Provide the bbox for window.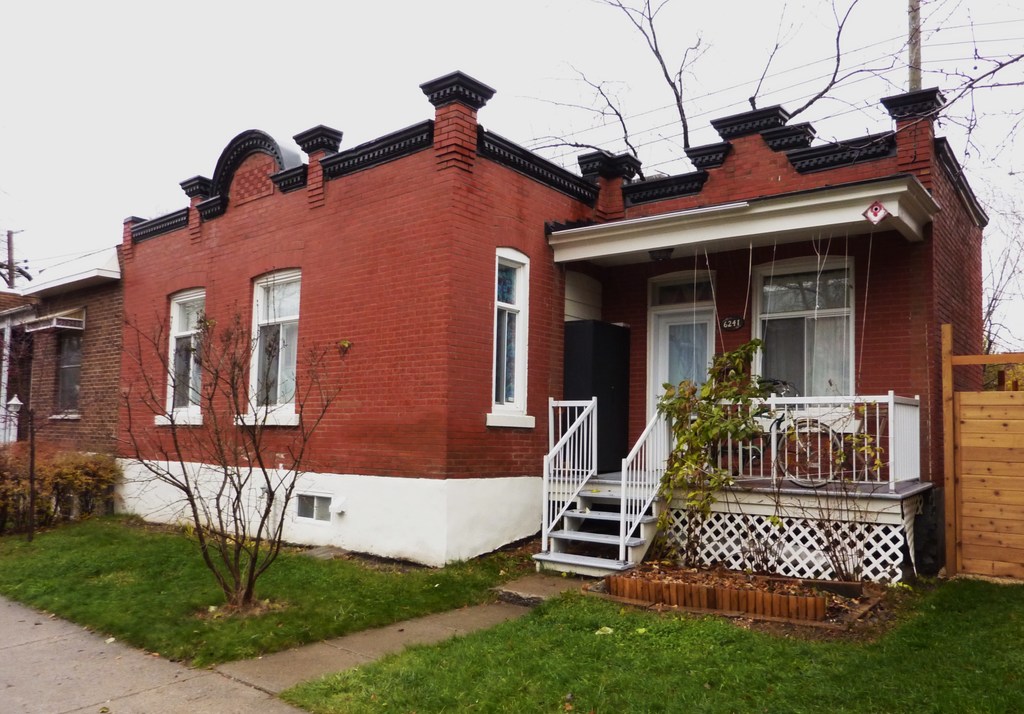
484, 241, 538, 432.
